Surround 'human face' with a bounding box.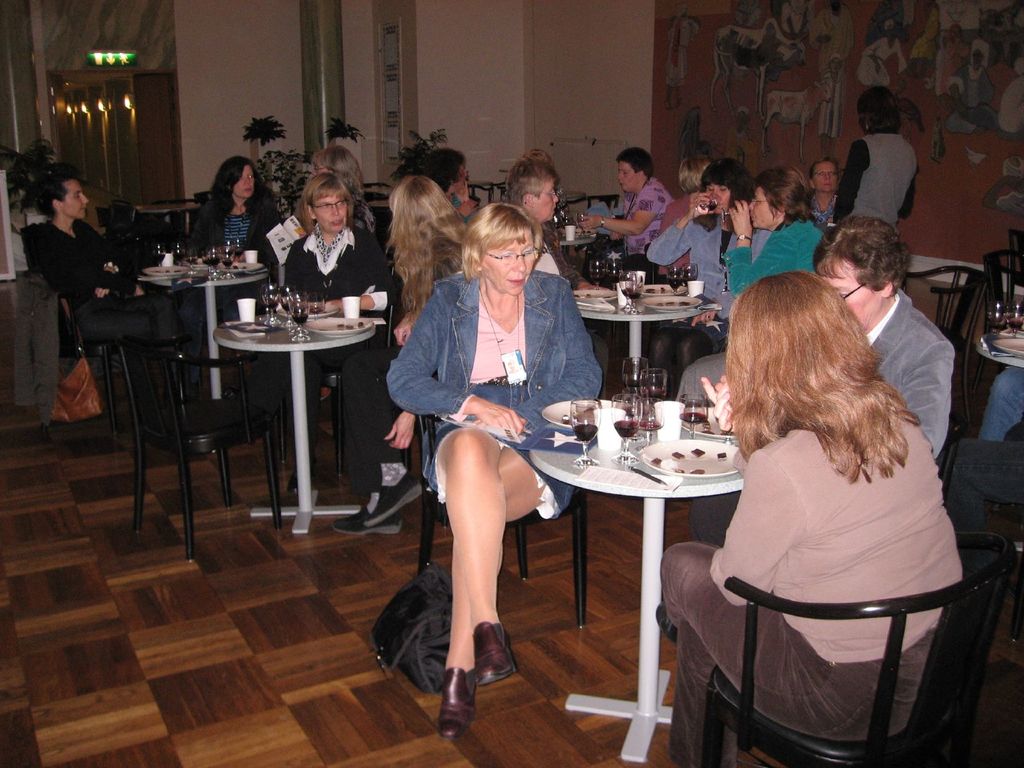
[x1=314, y1=191, x2=348, y2=232].
